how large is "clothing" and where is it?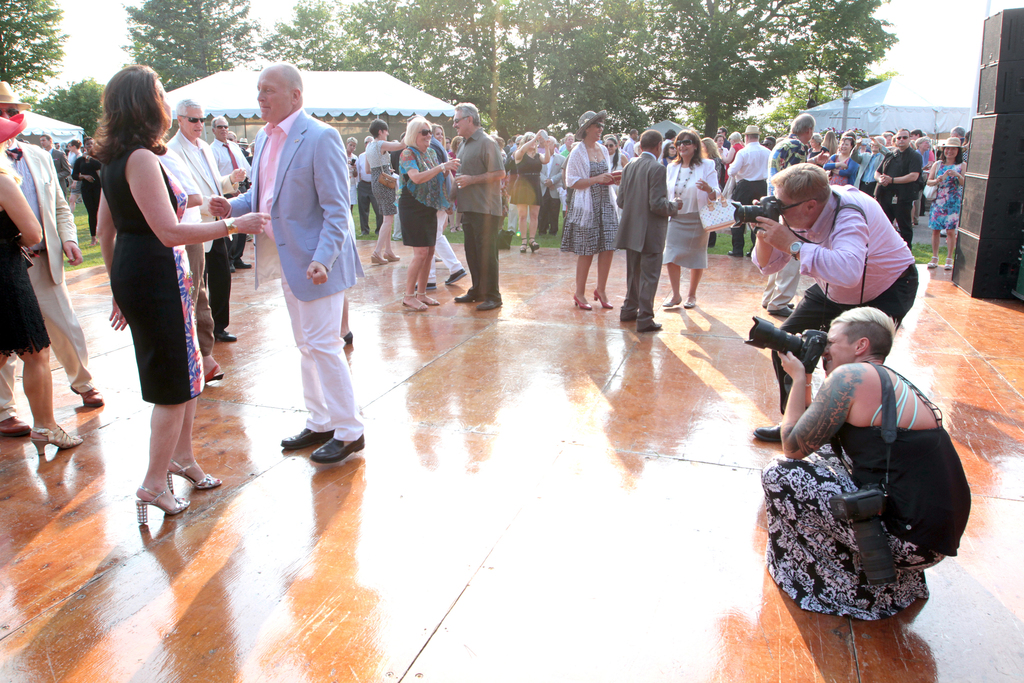
Bounding box: (454, 134, 504, 296).
